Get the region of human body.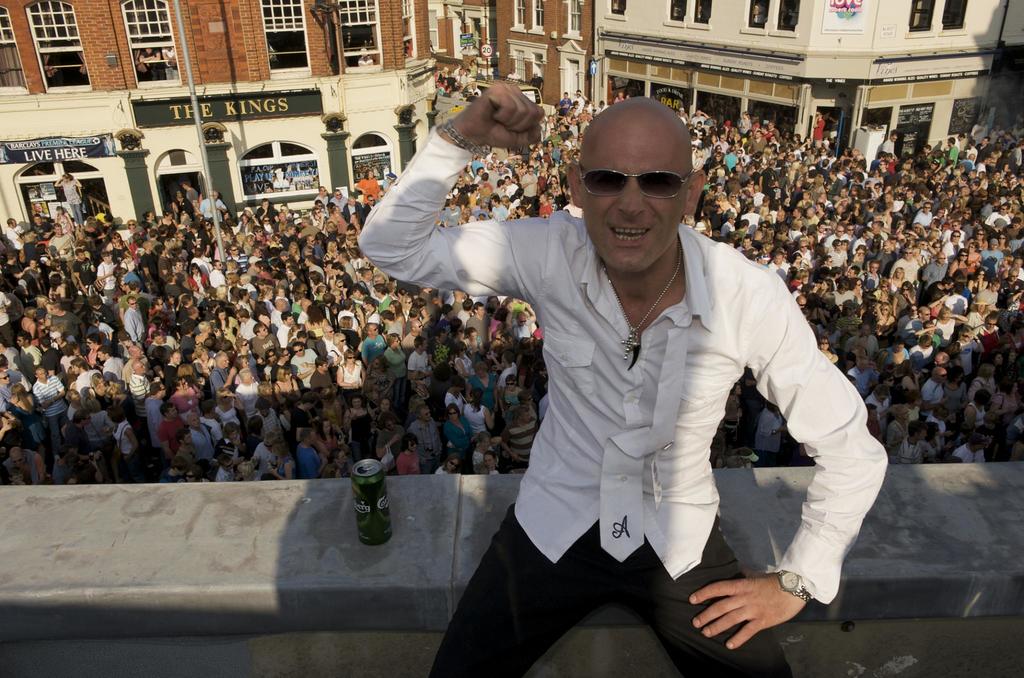
414,289,430,334.
